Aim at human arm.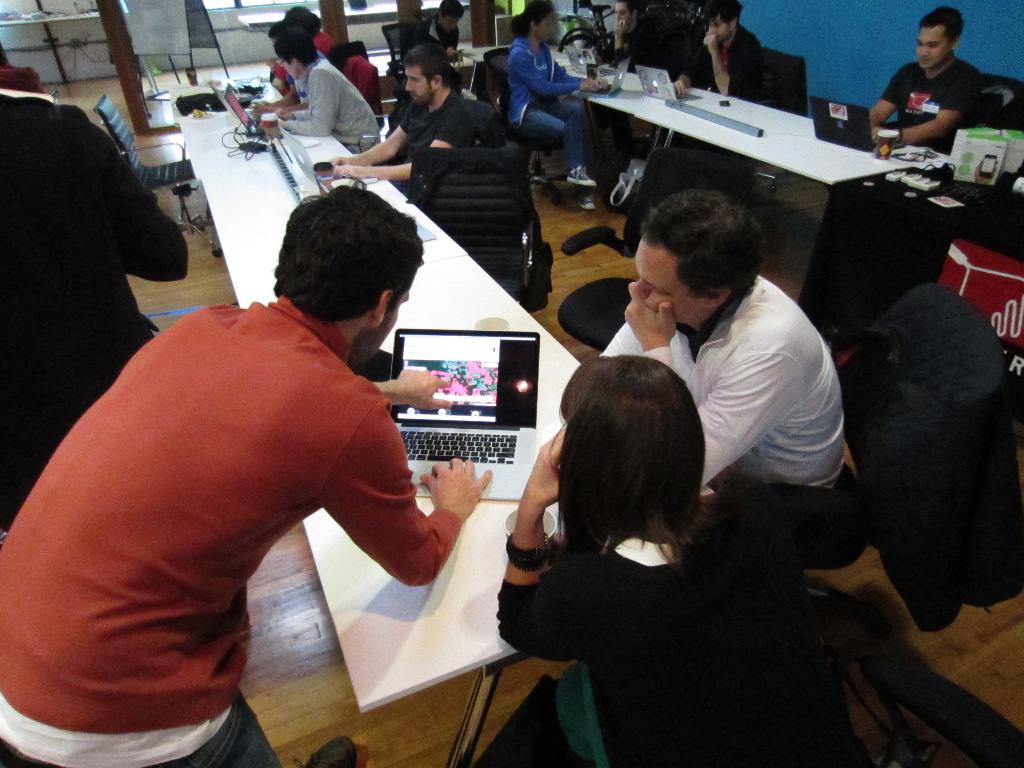
Aimed at [669,60,707,97].
